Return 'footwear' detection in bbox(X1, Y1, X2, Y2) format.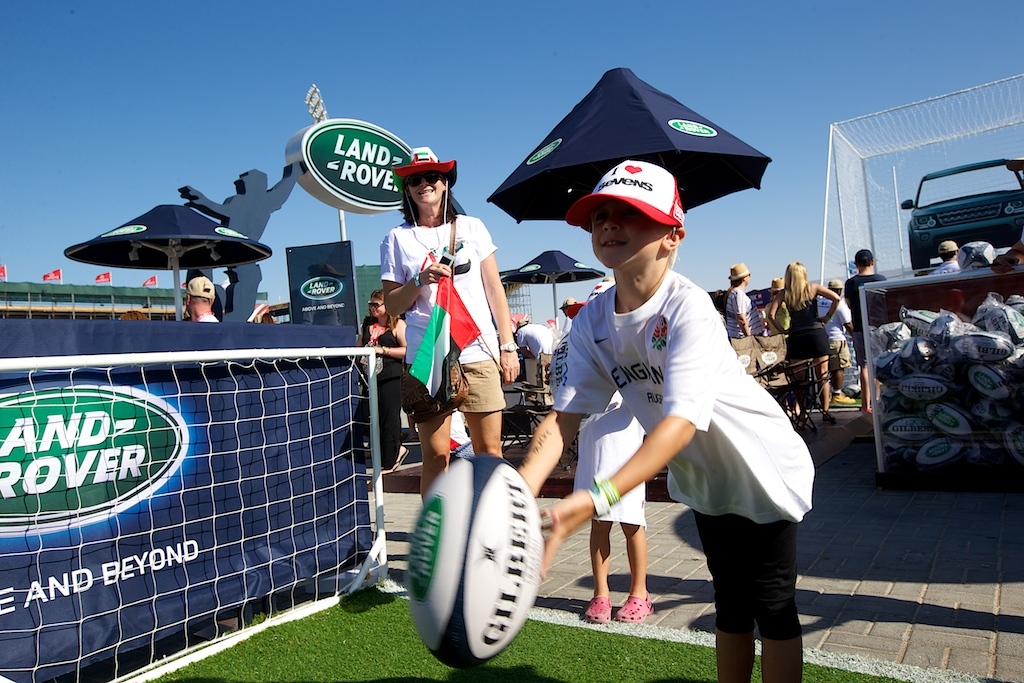
bbox(587, 597, 610, 623).
